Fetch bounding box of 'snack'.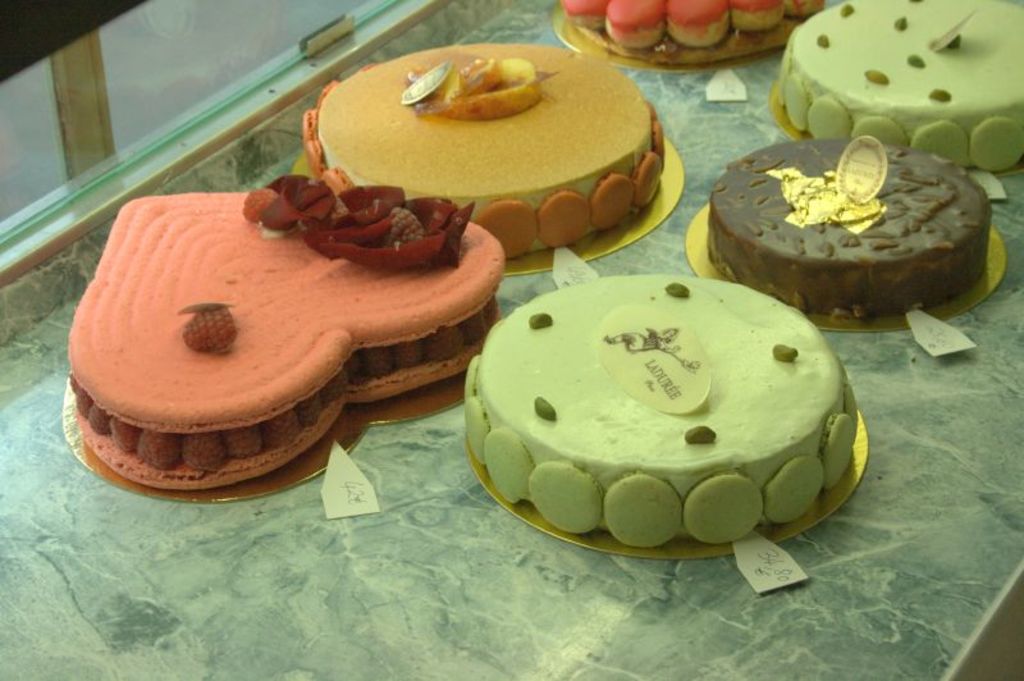
Bbox: (left=60, top=192, right=497, bottom=493).
